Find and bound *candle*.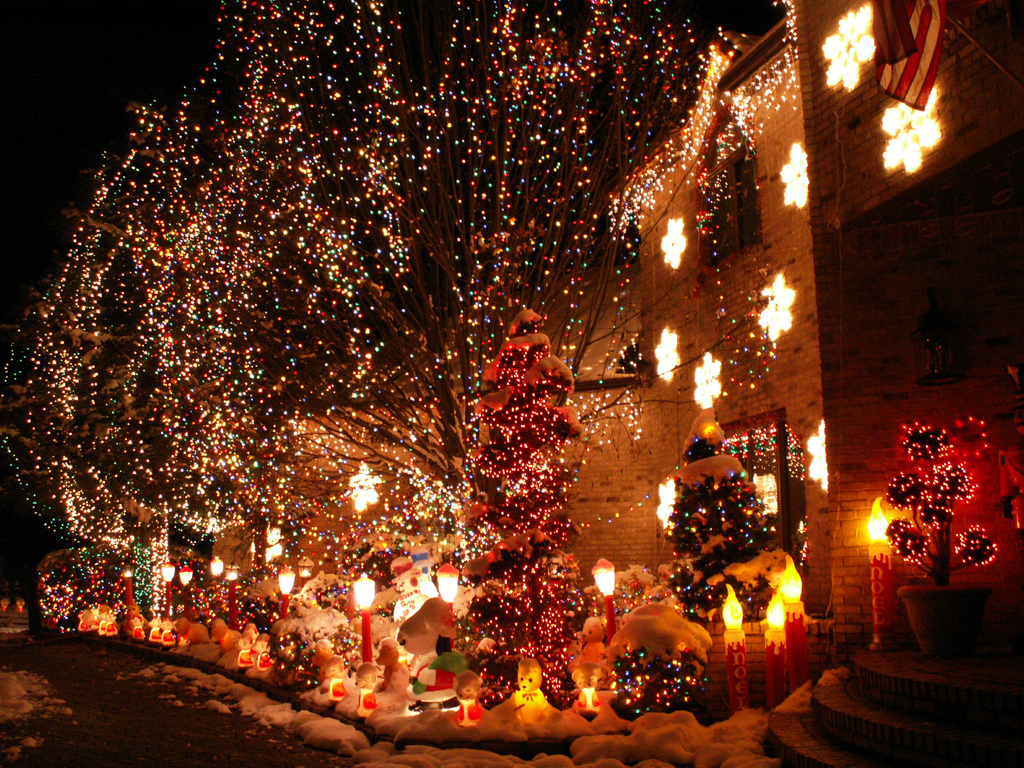
Bound: {"left": 124, "top": 570, "right": 132, "bottom": 606}.
